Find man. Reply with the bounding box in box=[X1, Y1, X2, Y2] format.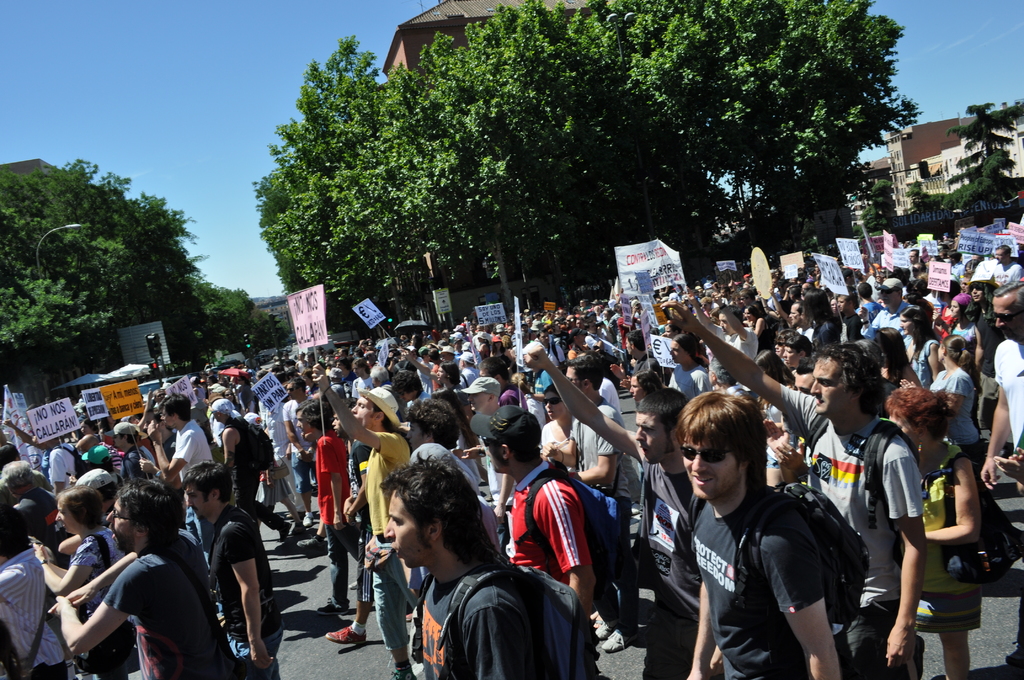
box=[279, 376, 323, 528].
